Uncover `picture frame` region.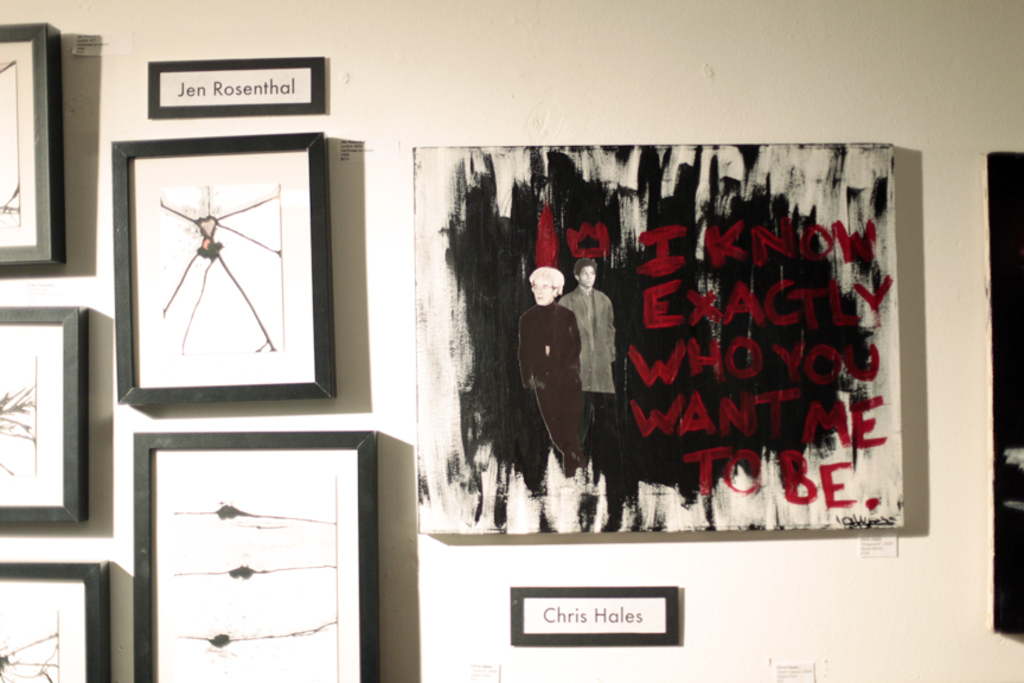
Uncovered: left=0, top=305, right=84, bottom=522.
